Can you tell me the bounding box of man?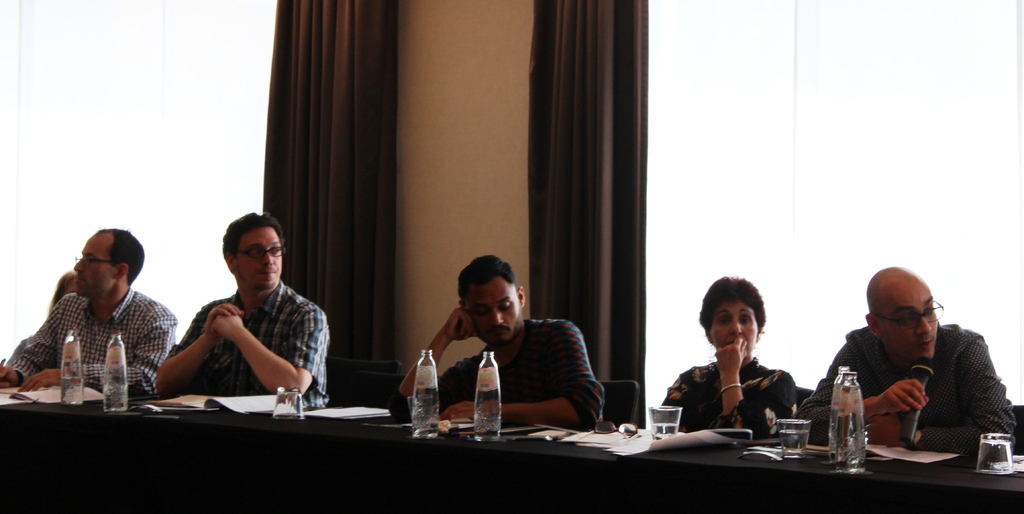
0 227 179 391.
